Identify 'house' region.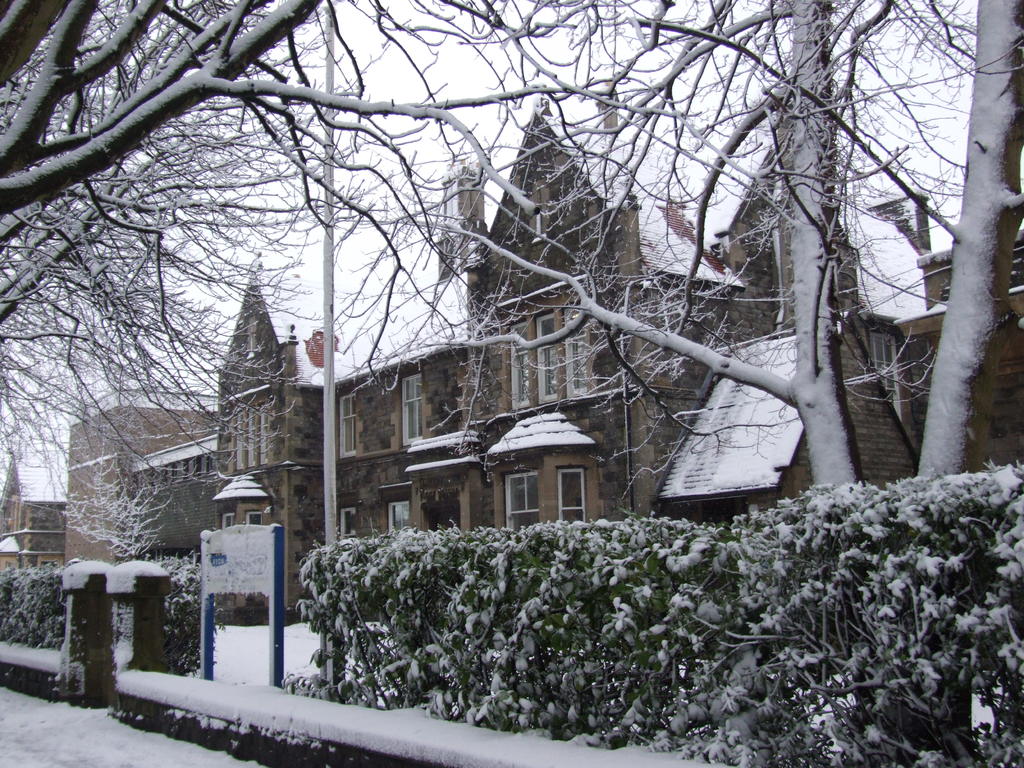
Region: bbox(458, 65, 733, 536).
